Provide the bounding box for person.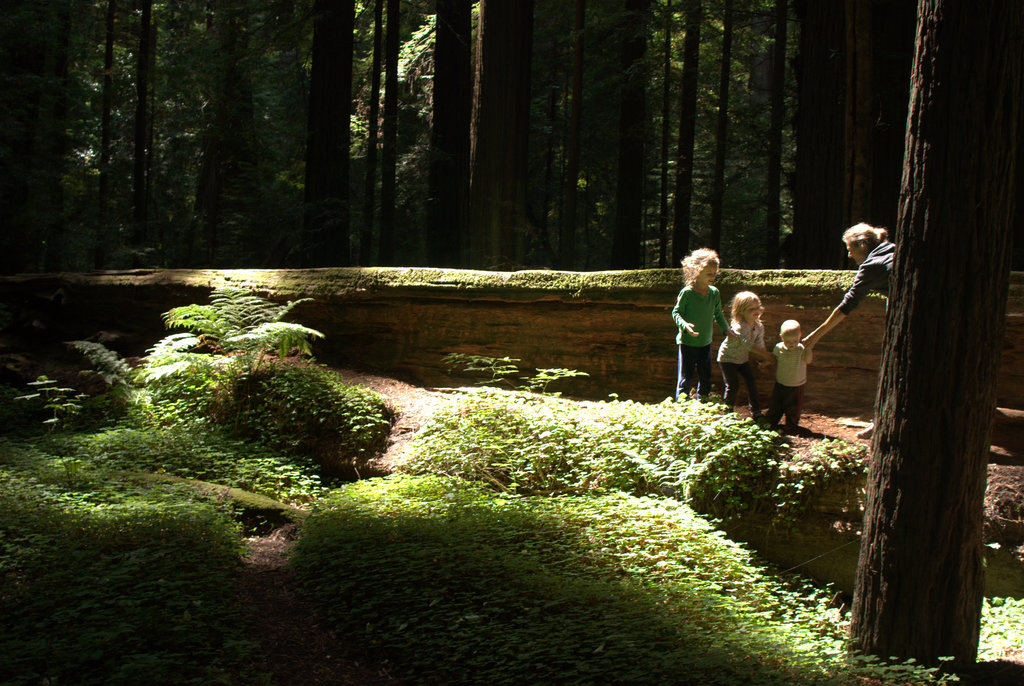
select_region(670, 248, 733, 398).
